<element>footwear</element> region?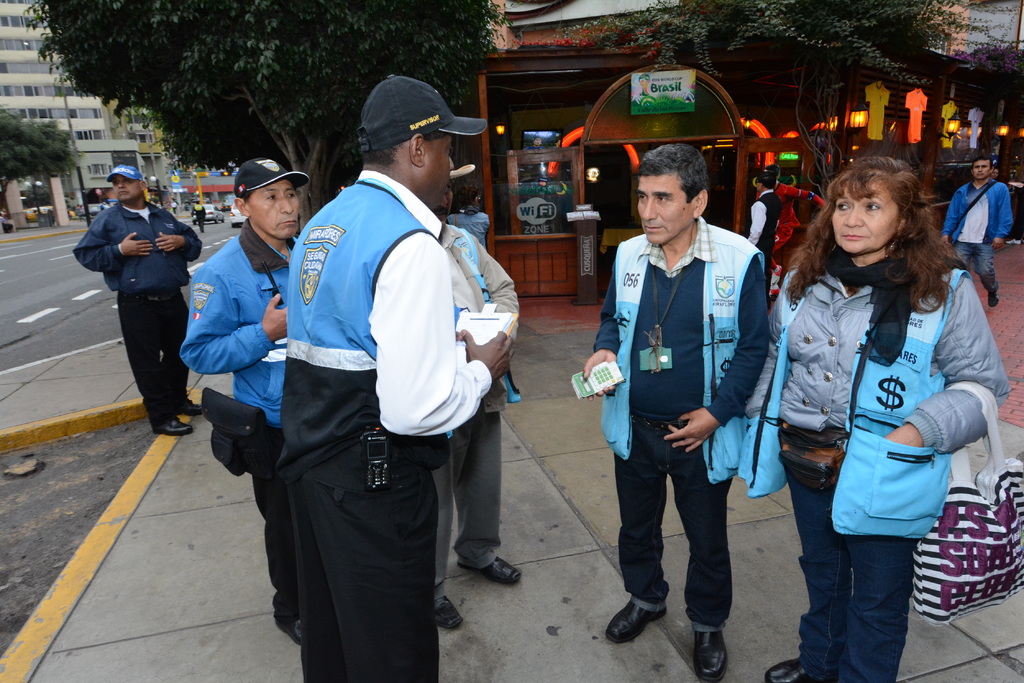
<bbox>461, 552, 523, 580</bbox>
